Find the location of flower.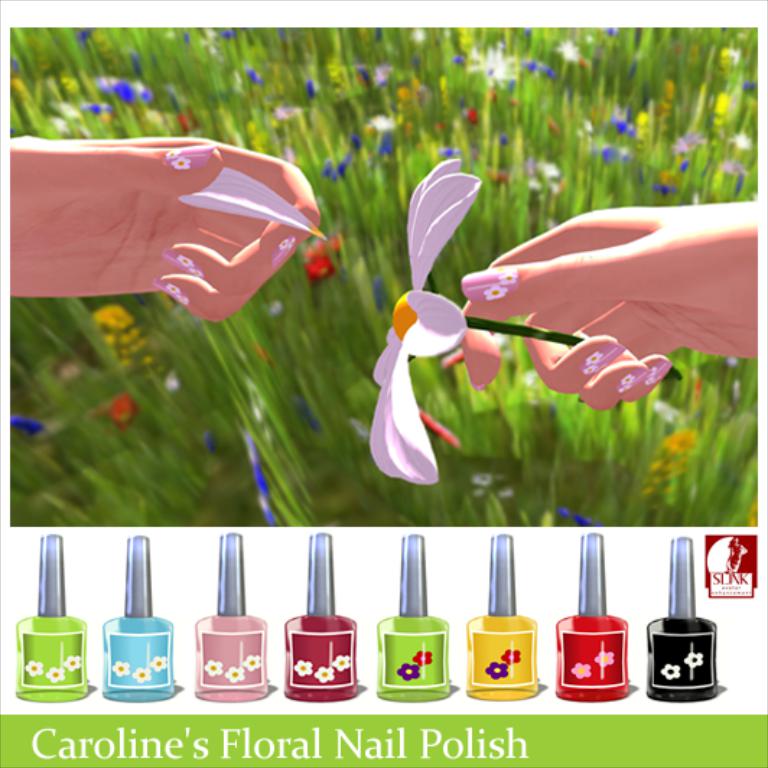
Location: 582:362:598:377.
